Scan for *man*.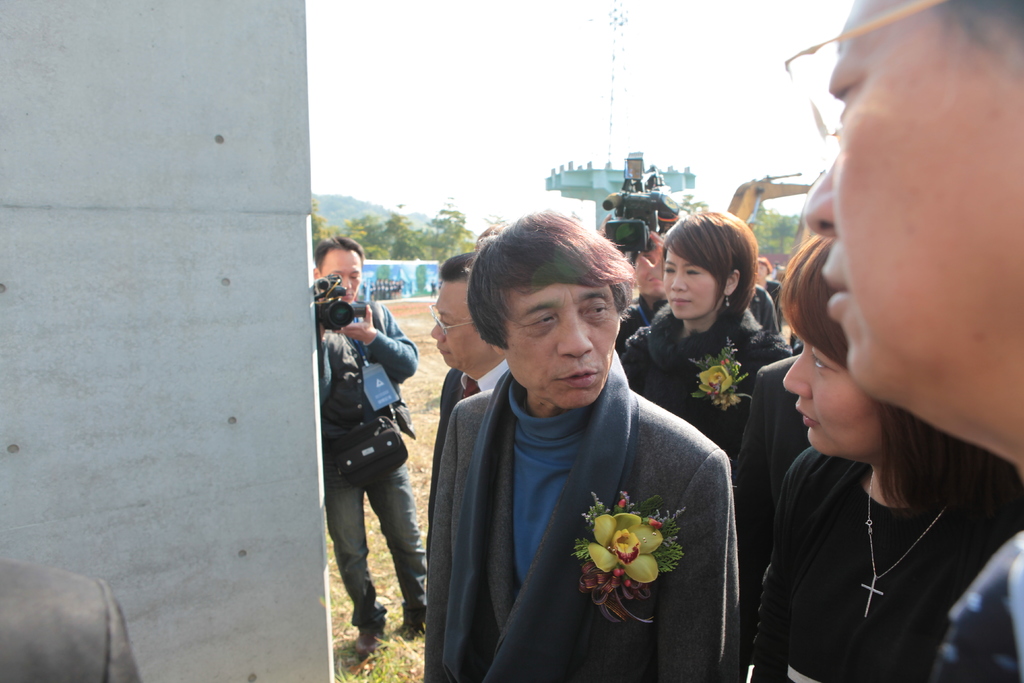
Scan result: <bbox>426, 247, 511, 504</bbox>.
